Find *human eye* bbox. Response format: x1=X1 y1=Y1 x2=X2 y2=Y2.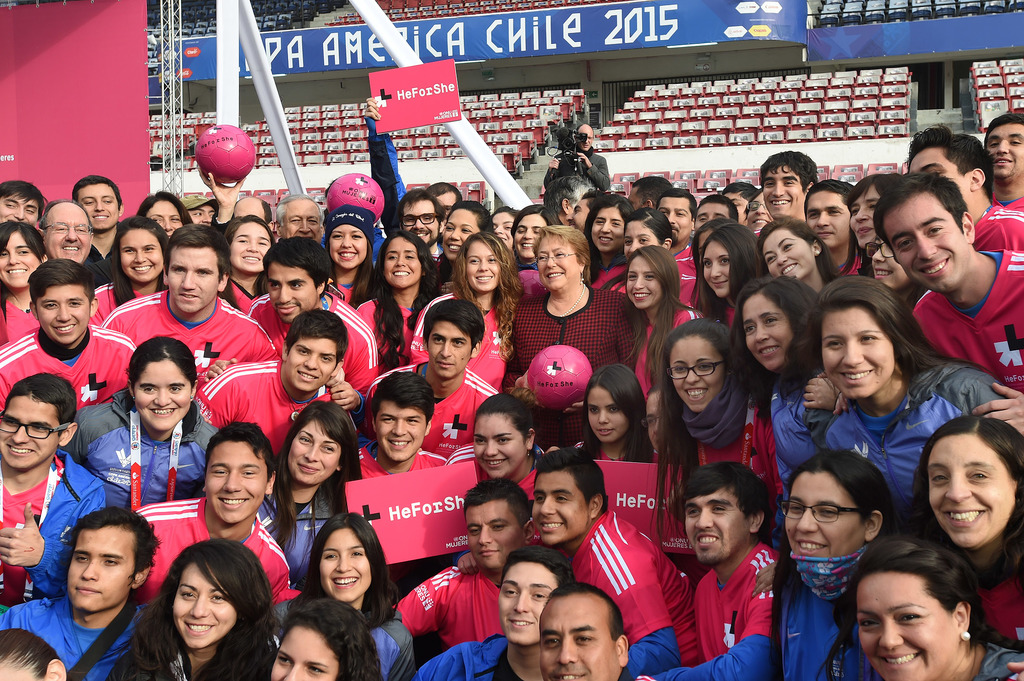
x1=236 y1=234 x2=249 y2=245.
